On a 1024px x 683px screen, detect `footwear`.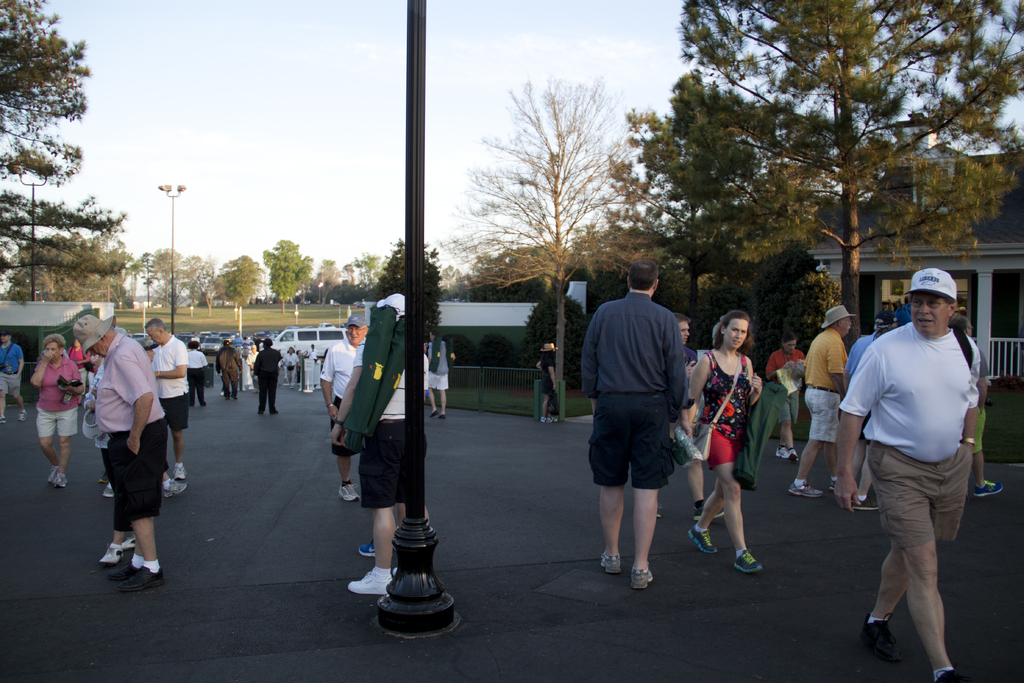
x1=360 y1=541 x2=394 y2=561.
